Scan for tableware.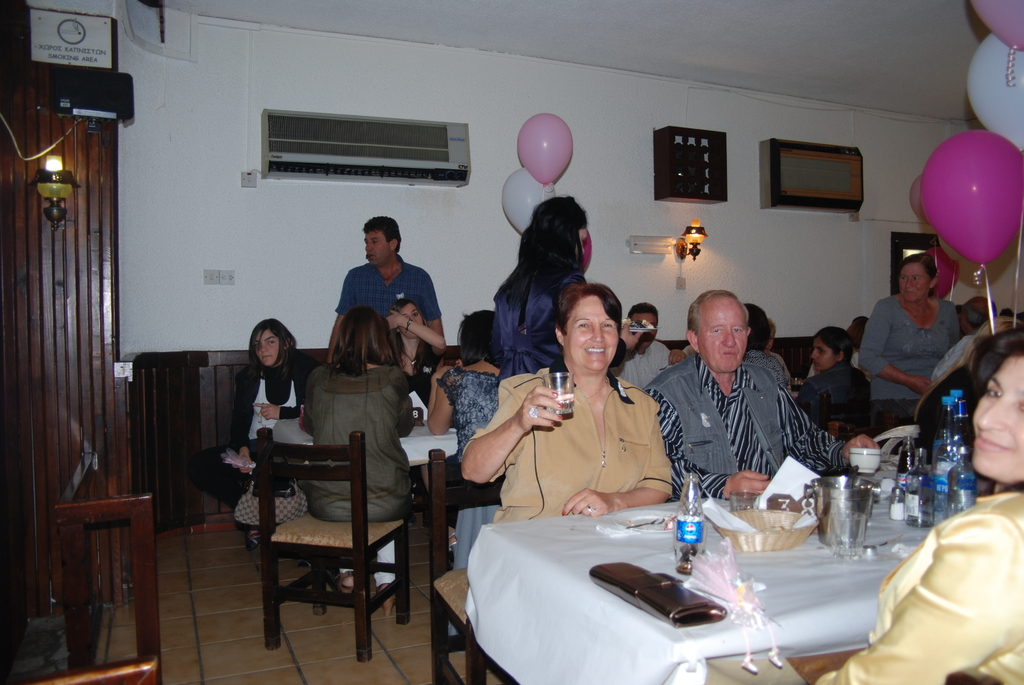
Scan result: box=[890, 487, 907, 523].
